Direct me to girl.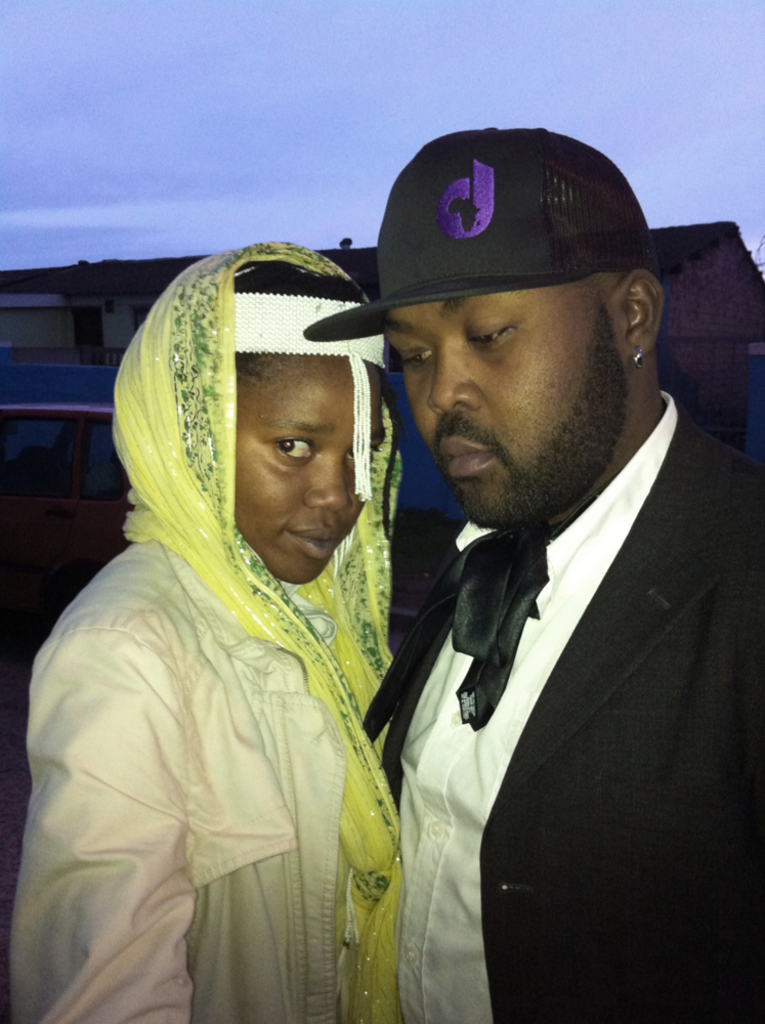
Direction: 4 227 411 1023.
